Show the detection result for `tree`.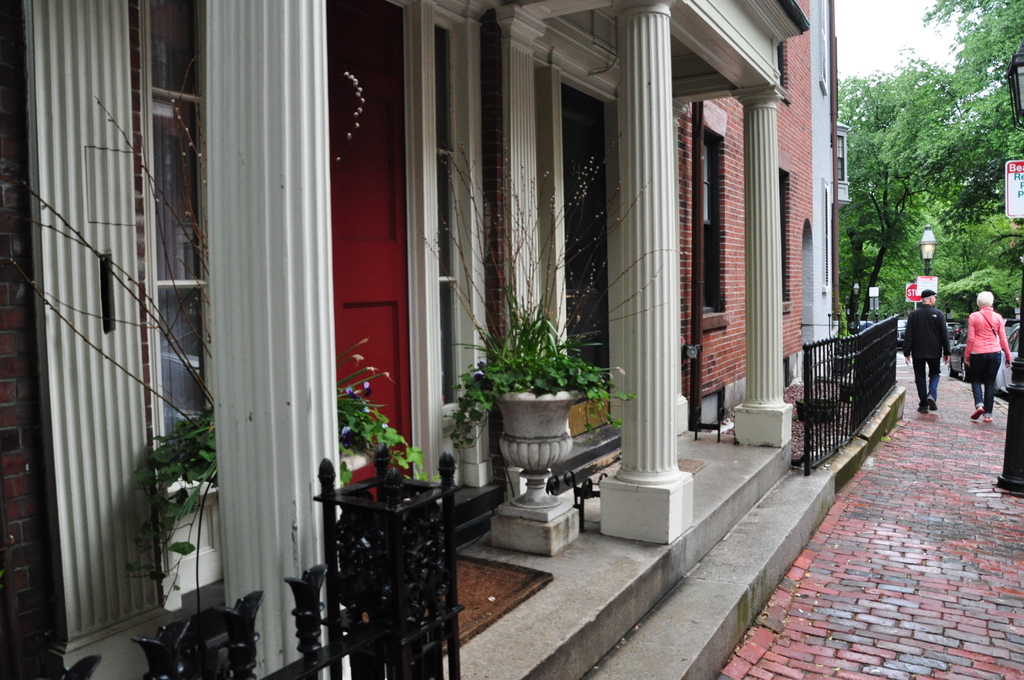
<bbox>918, 0, 1023, 94</bbox>.
